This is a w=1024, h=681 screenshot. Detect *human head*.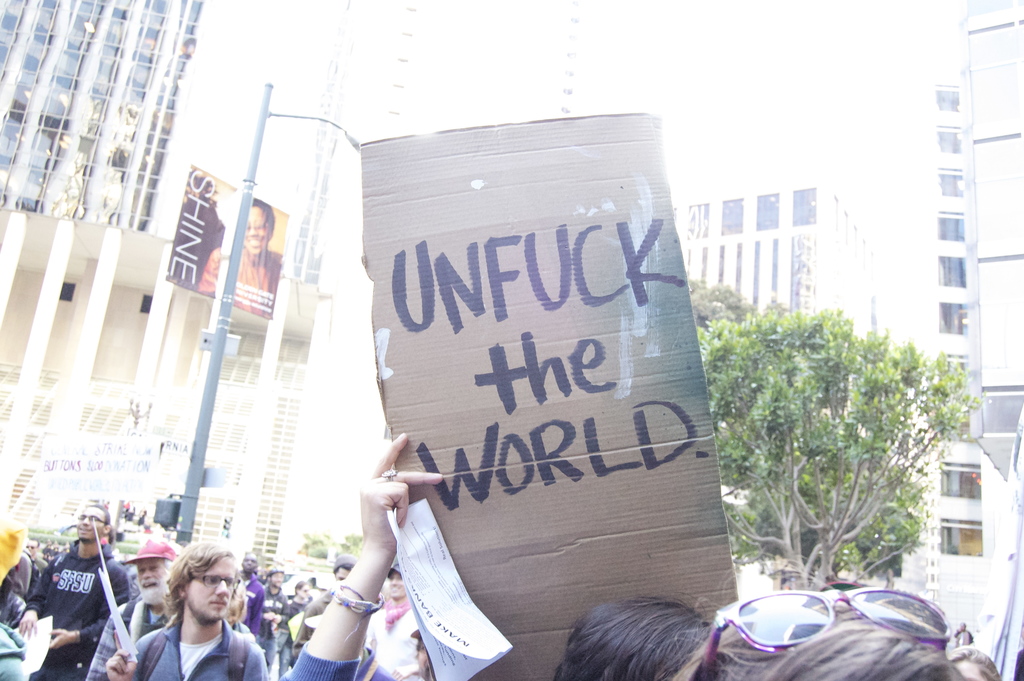
(272,563,284,587).
